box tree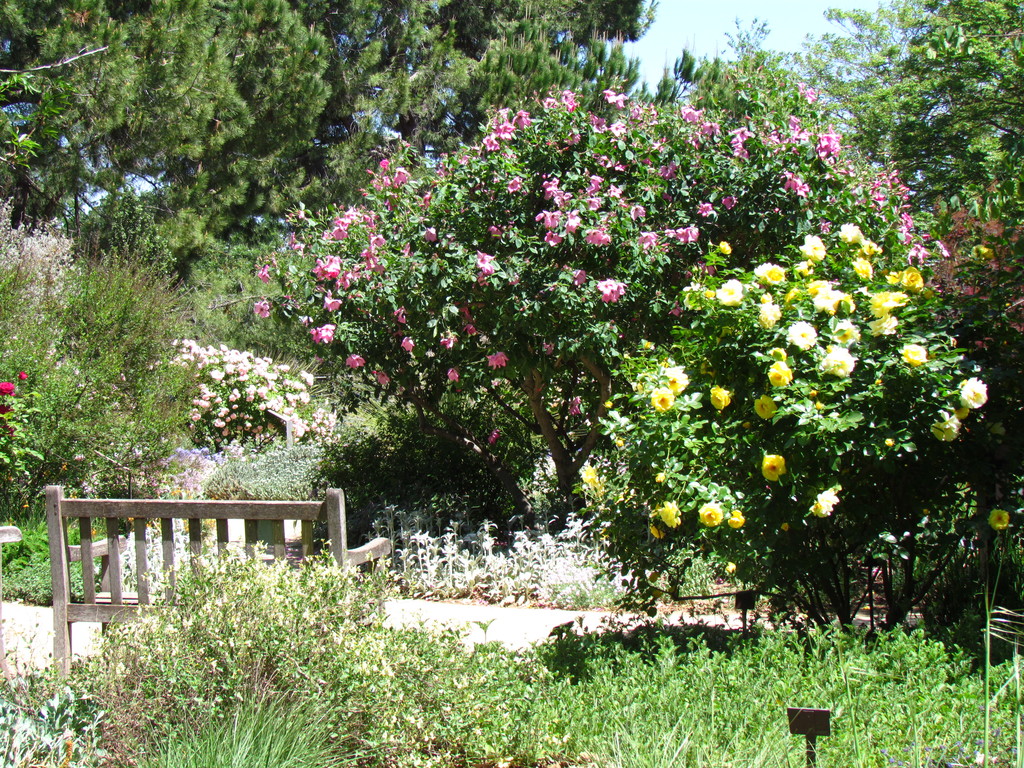
0 0 663 335
